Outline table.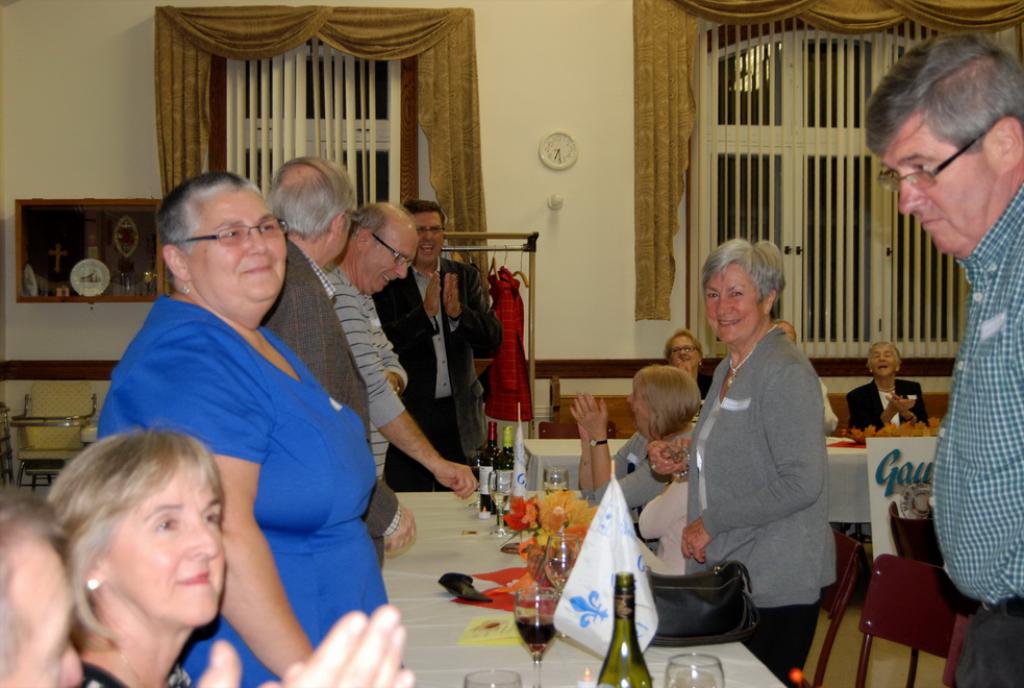
Outline: <bbox>383, 483, 784, 687</bbox>.
